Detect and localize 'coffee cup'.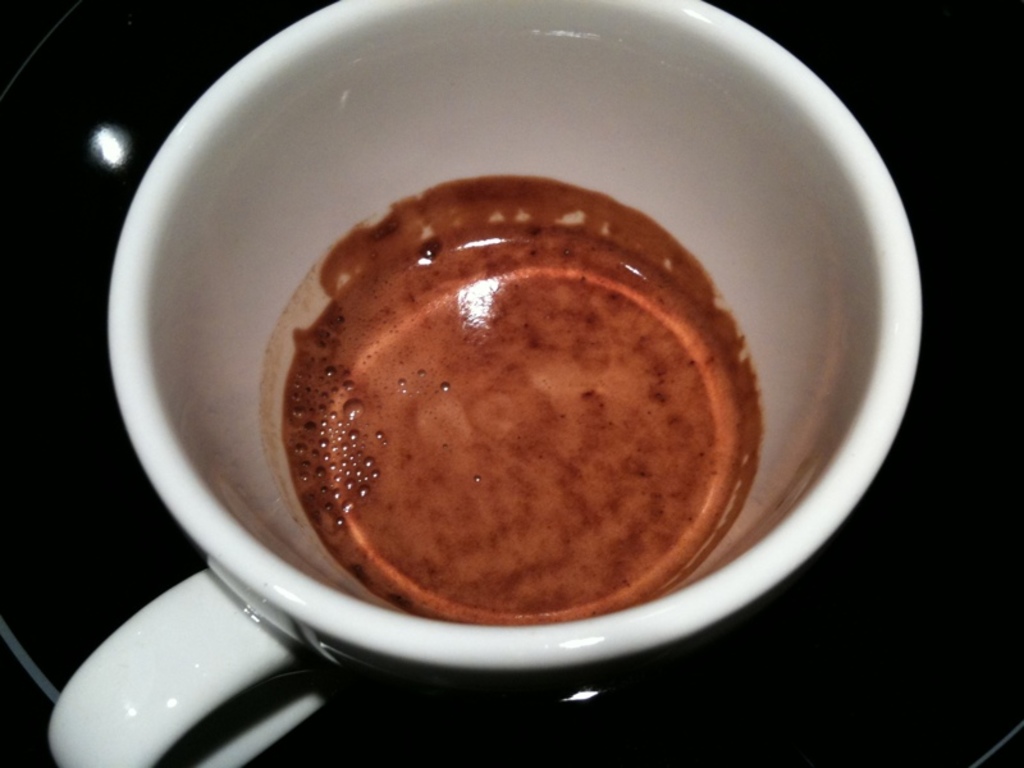
Localized at bbox=(44, 0, 932, 767).
